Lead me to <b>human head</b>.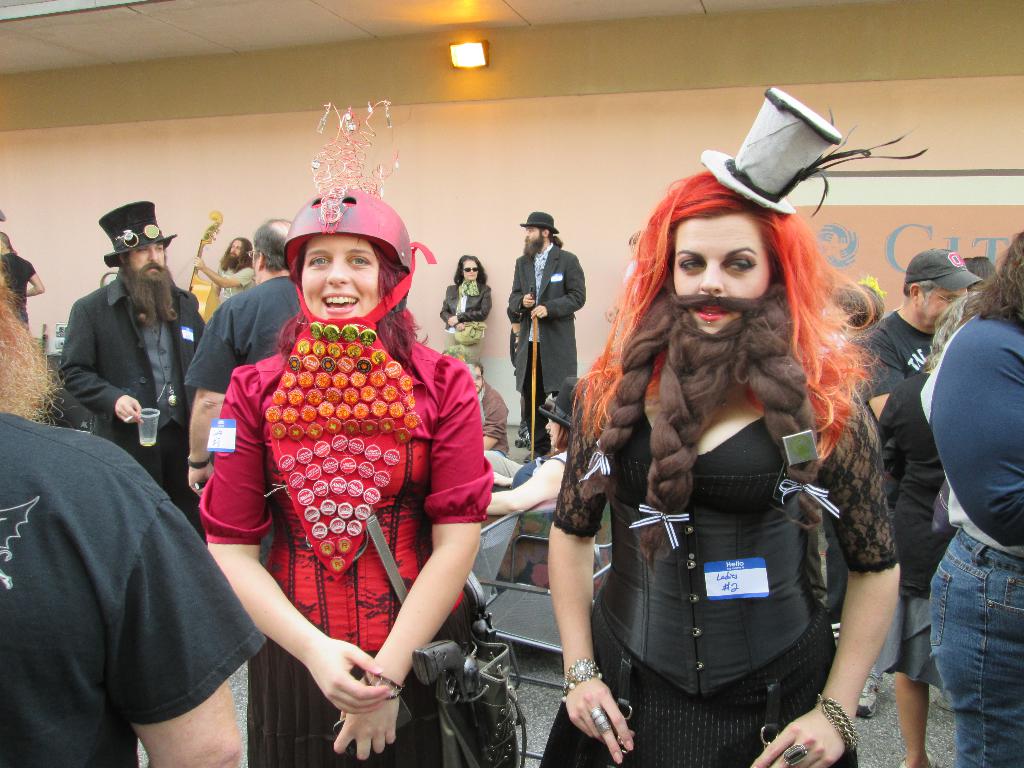
Lead to {"x1": 545, "y1": 376, "x2": 589, "y2": 445}.
